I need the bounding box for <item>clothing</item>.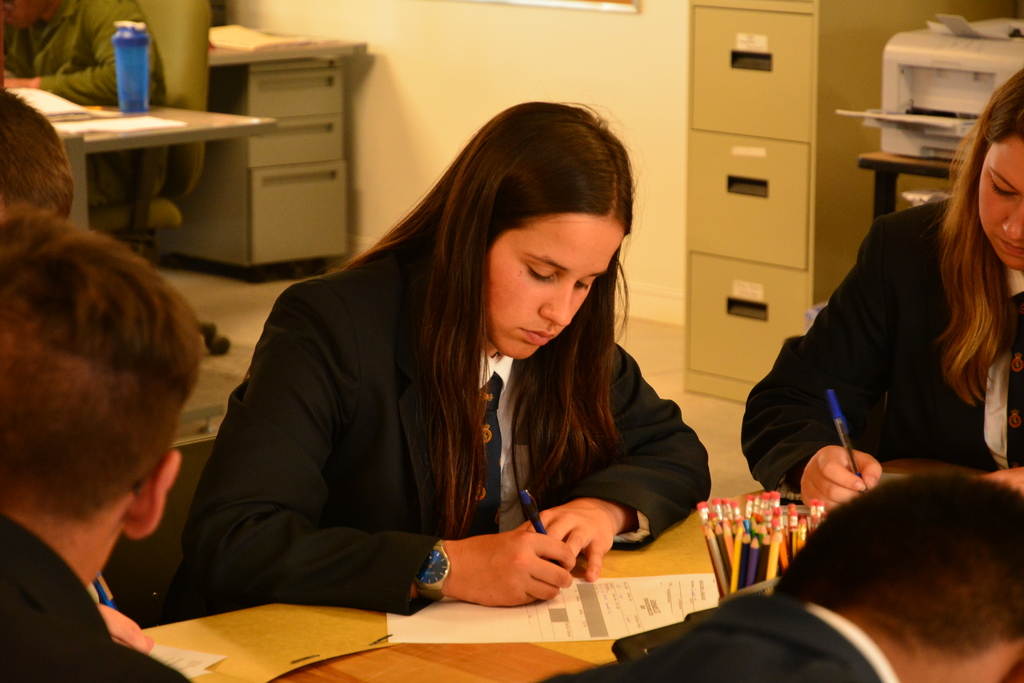
Here it is: select_region(734, 213, 1023, 522).
